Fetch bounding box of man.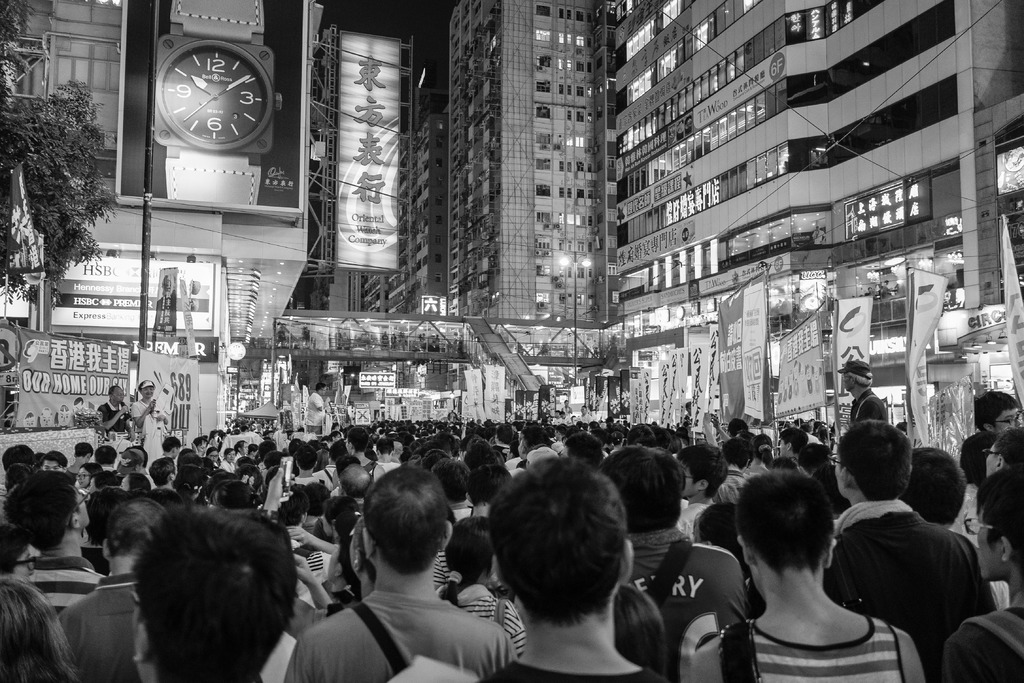
Bbox: {"x1": 975, "y1": 386, "x2": 1021, "y2": 440}.
